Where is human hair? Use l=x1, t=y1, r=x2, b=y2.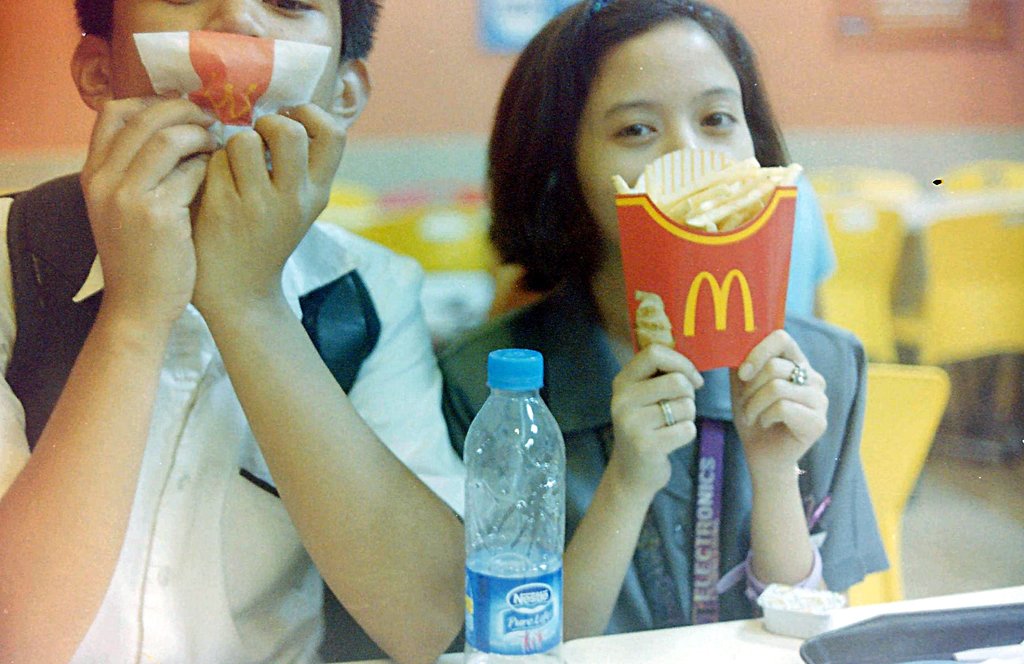
l=481, t=0, r=792, b=299.
